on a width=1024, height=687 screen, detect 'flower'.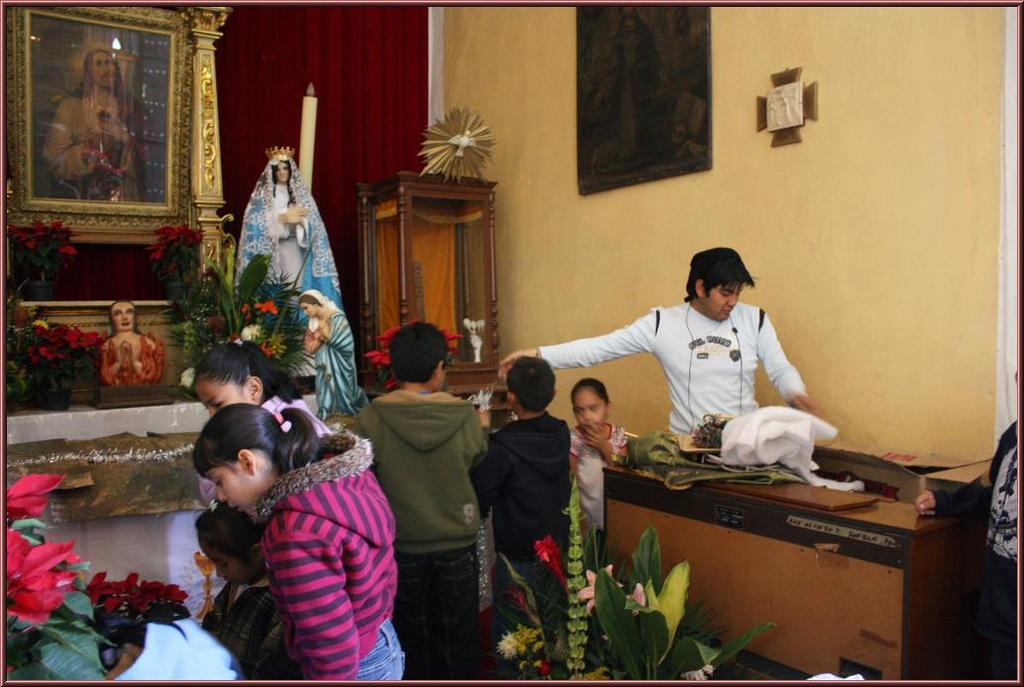
pyautogui.locateOnScreen(496, 619, 540, 659).
